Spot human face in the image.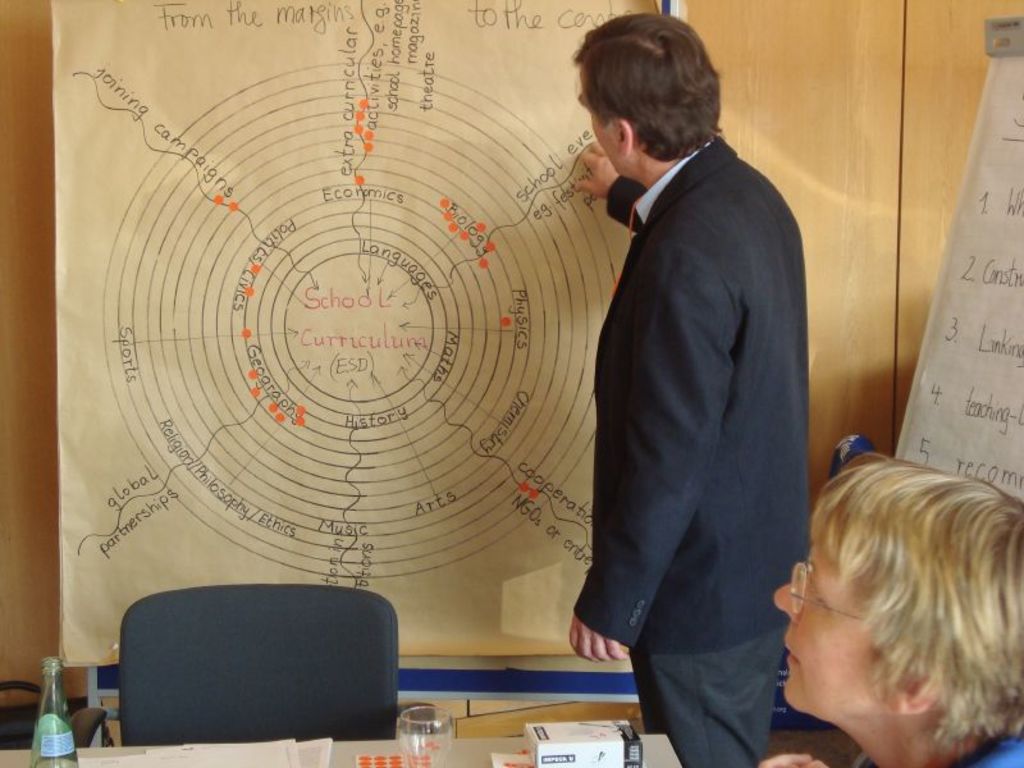
human face found at x1=772, y1=488, x2=906, y2=717.
